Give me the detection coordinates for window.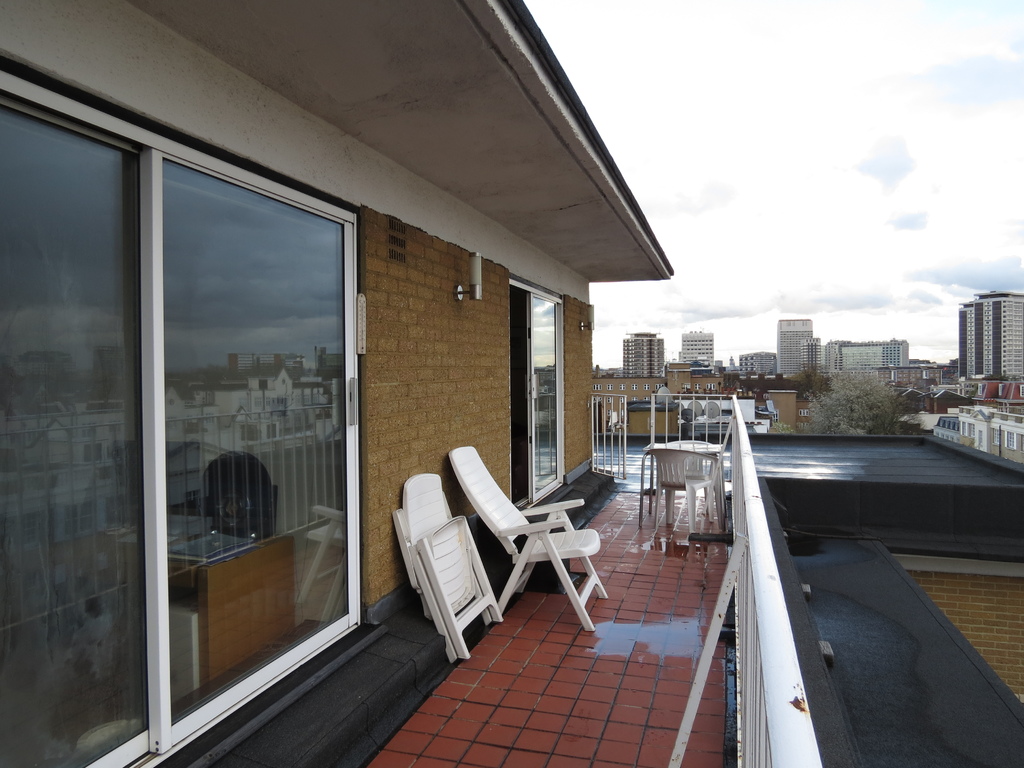
<region>0, 67, 359, 767</region>.
